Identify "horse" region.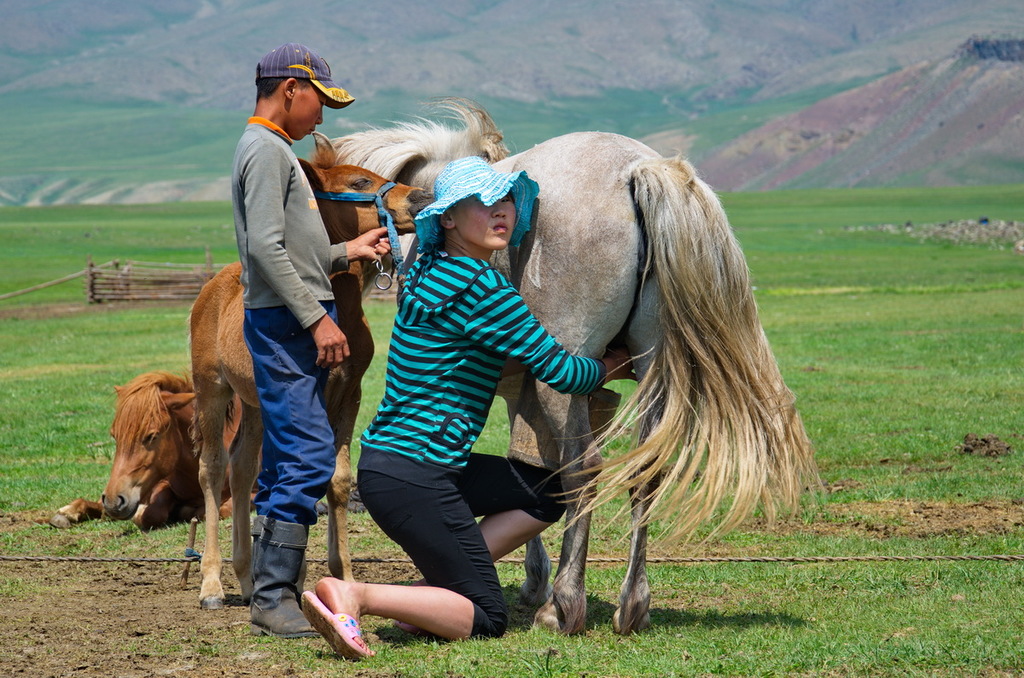
Region: rect(44, 369, 265, 524).
